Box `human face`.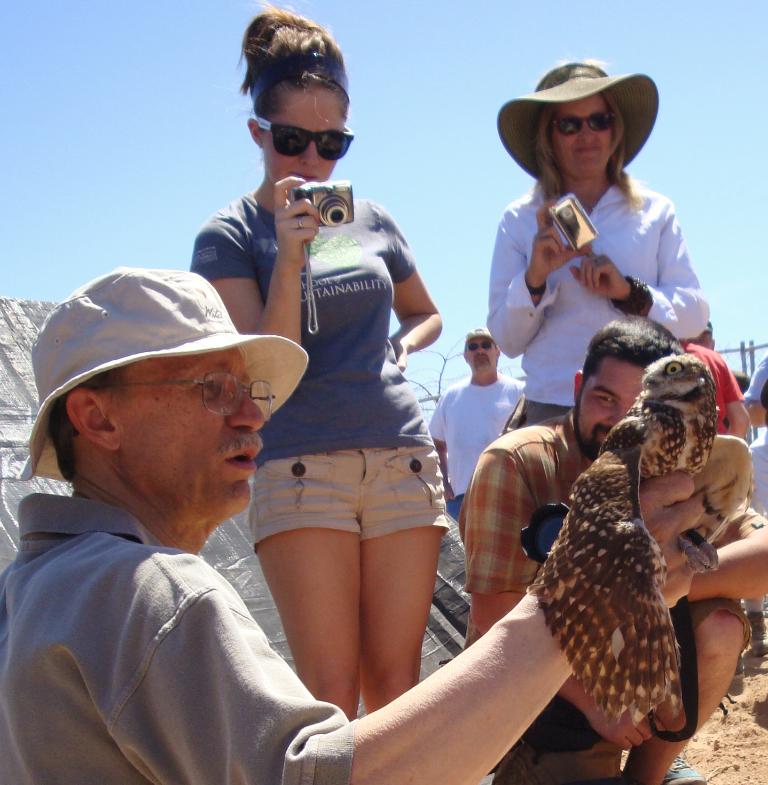
x1=463, y1=339, x2=499, y2=372.
